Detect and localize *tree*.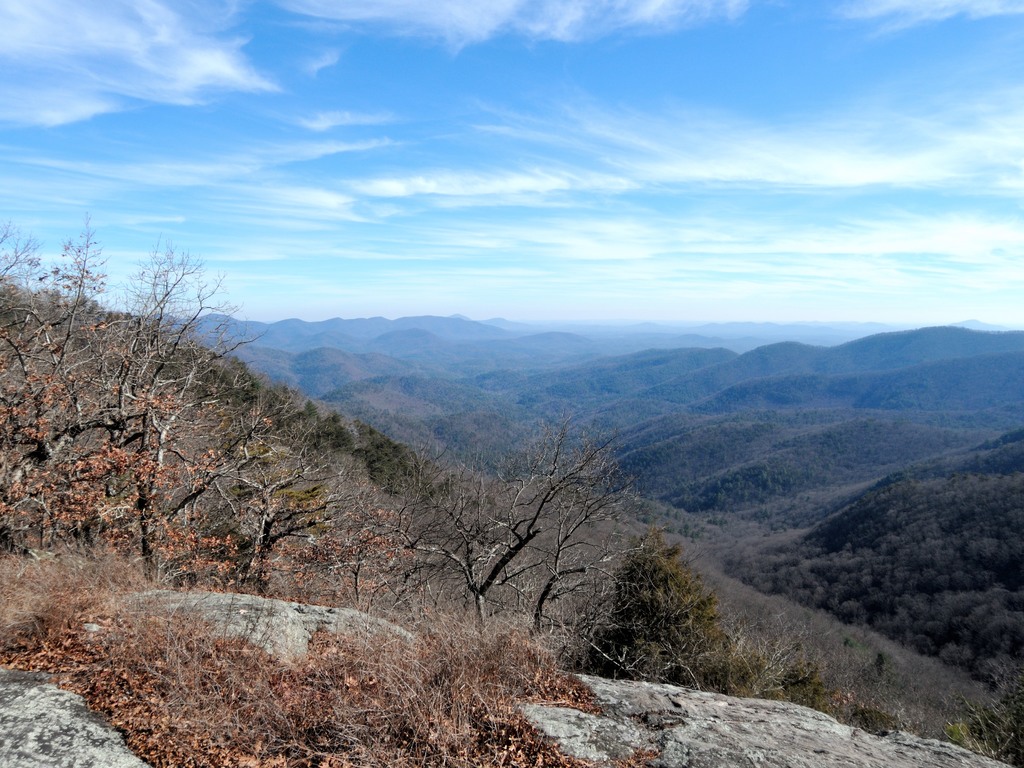
Localized at box(203, 351, 349, 596).
